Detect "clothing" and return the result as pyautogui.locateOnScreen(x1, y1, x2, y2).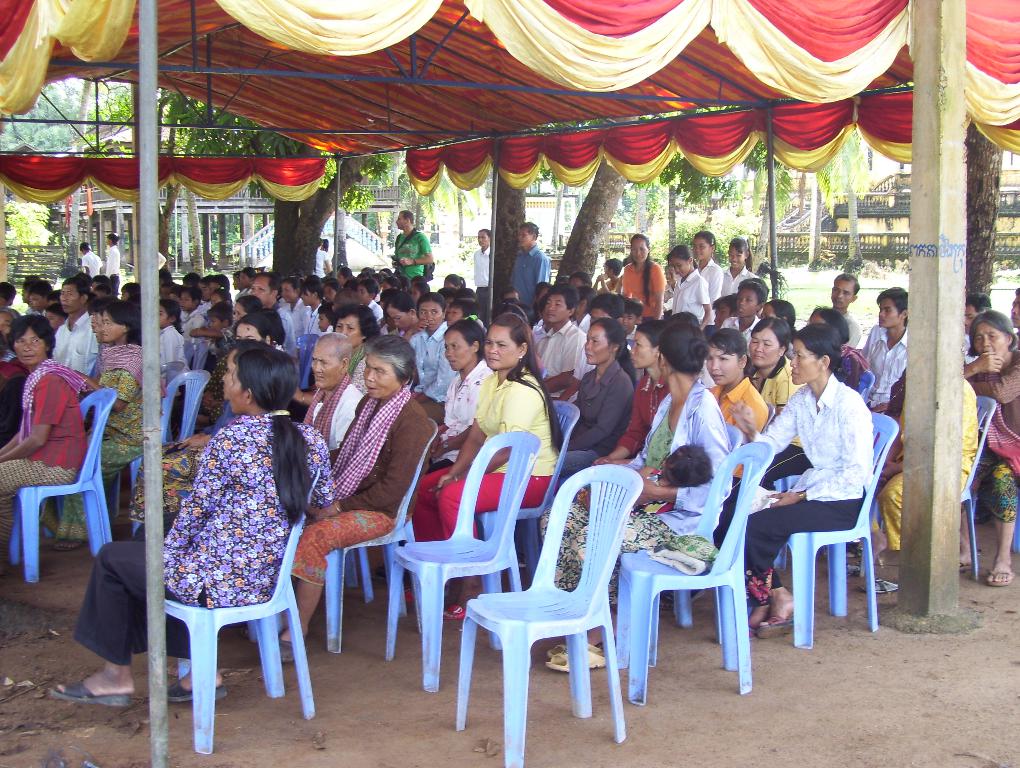
pyautogui.locateOnScreen(707, 376, 765, 477).
